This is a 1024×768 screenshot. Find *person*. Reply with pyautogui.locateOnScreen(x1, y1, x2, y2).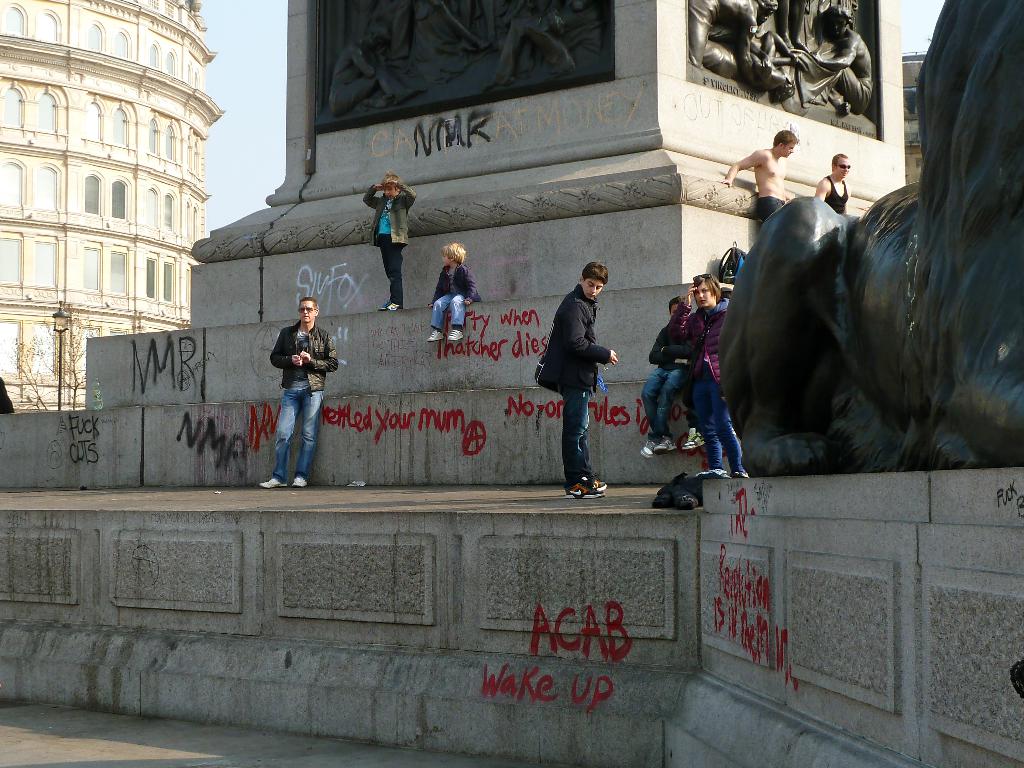
pyautogui.locateOnScreen(328, 22, 428, 120).
